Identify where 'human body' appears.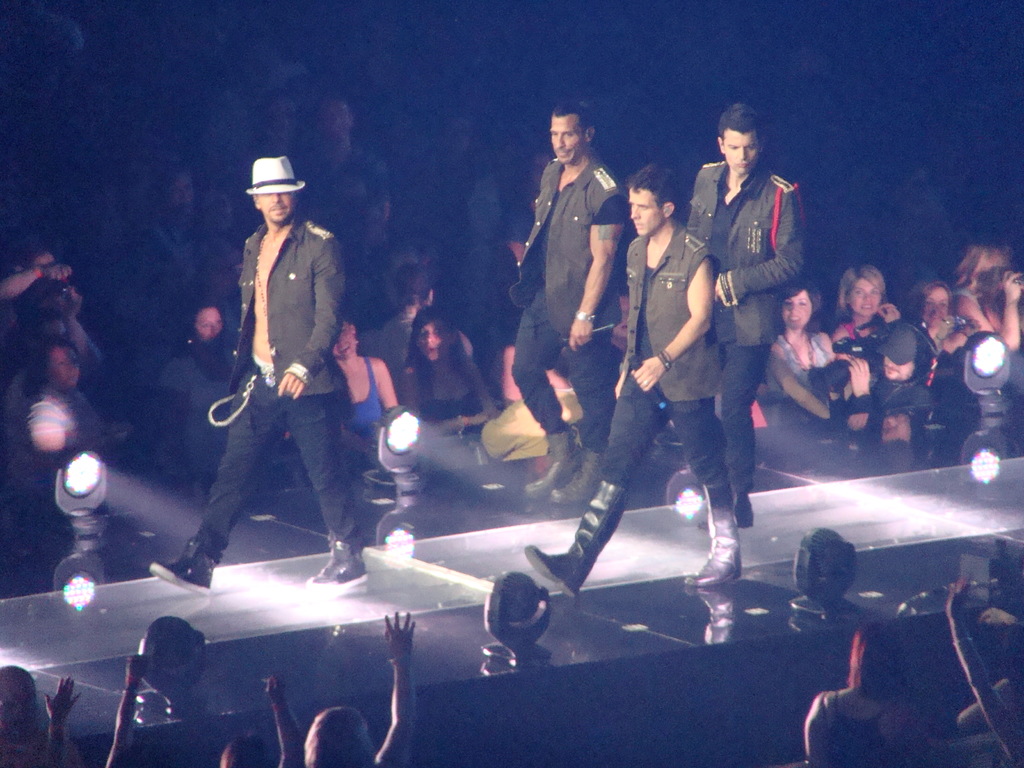
Appears at [687,160,805,495].
